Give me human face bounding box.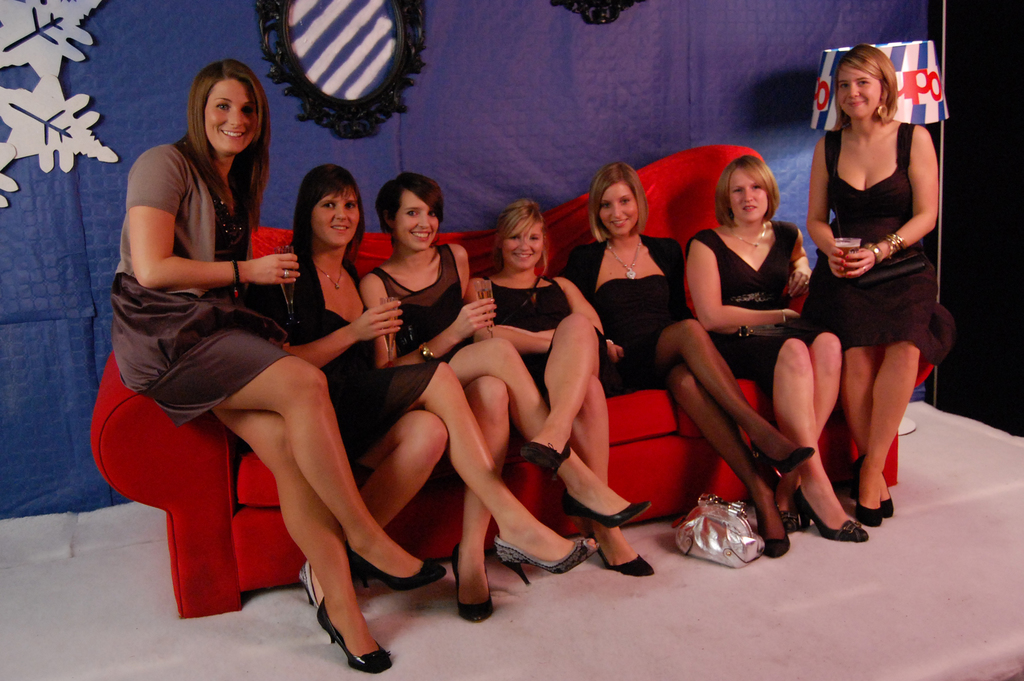
(600, 181, 640, 235).
